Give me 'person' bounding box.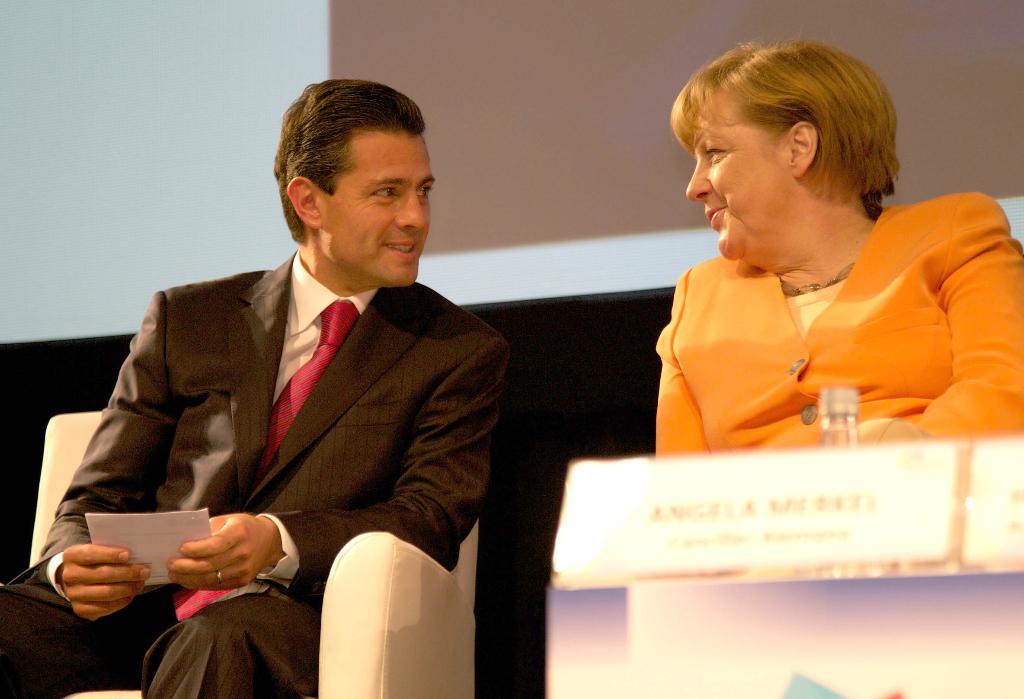
select_region(657, 37, 1023, 457).
